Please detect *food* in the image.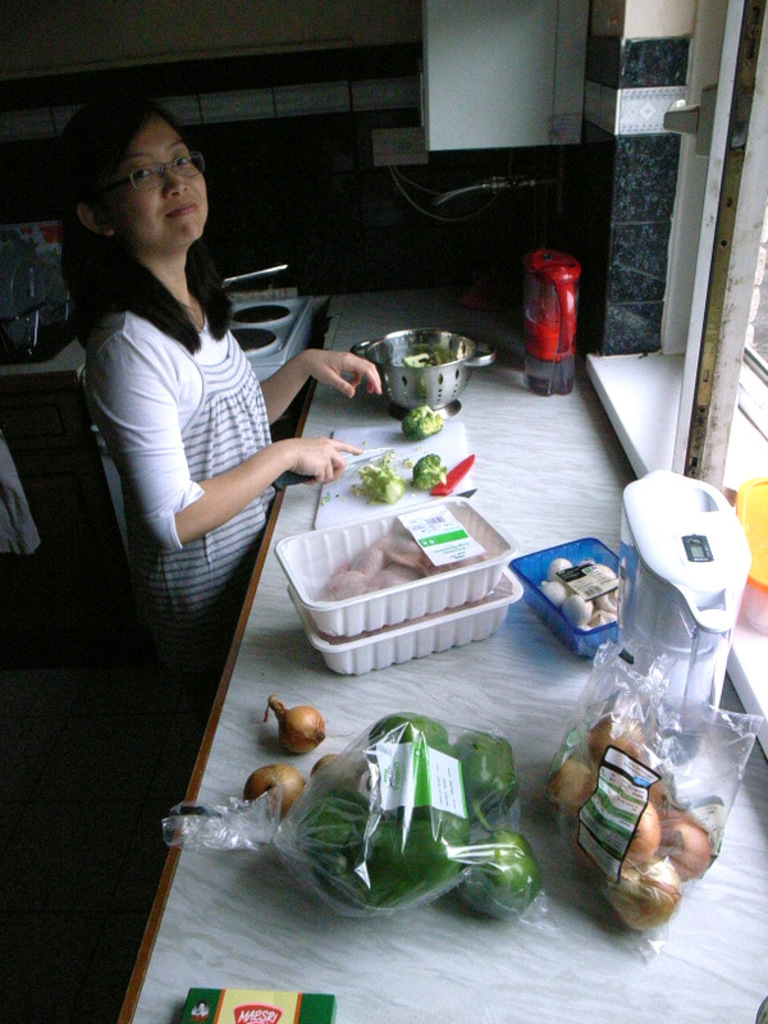
region(330, 448, 453, 495).
